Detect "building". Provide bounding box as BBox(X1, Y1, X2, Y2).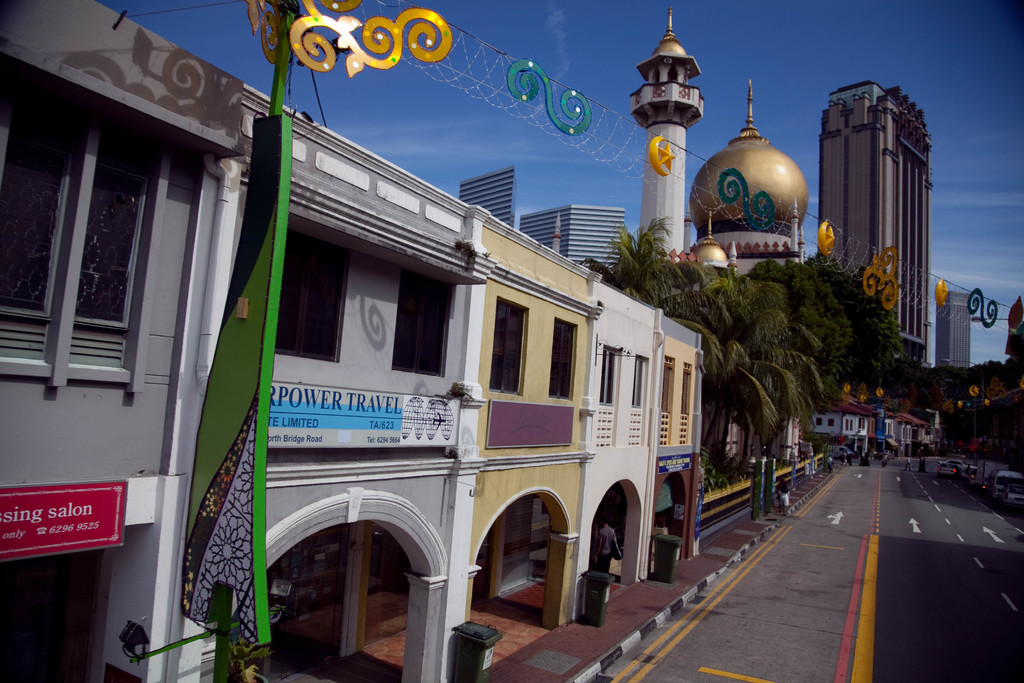
BBox(819, 79, 929, 380).
